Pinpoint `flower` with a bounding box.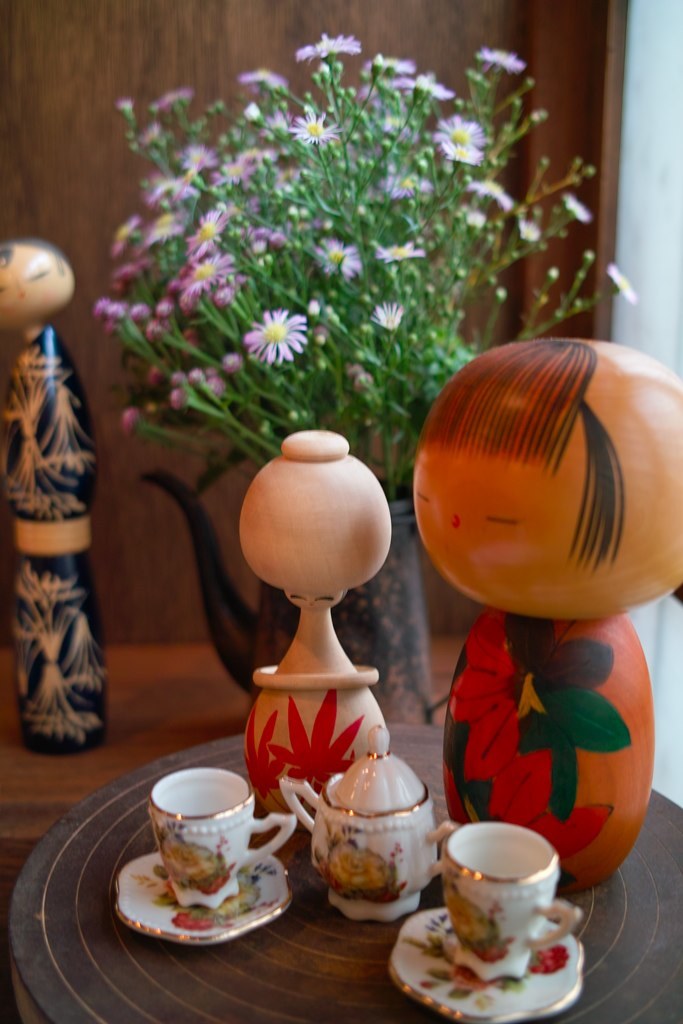
[x1=153, y1=83, x2=193, y2=104].
